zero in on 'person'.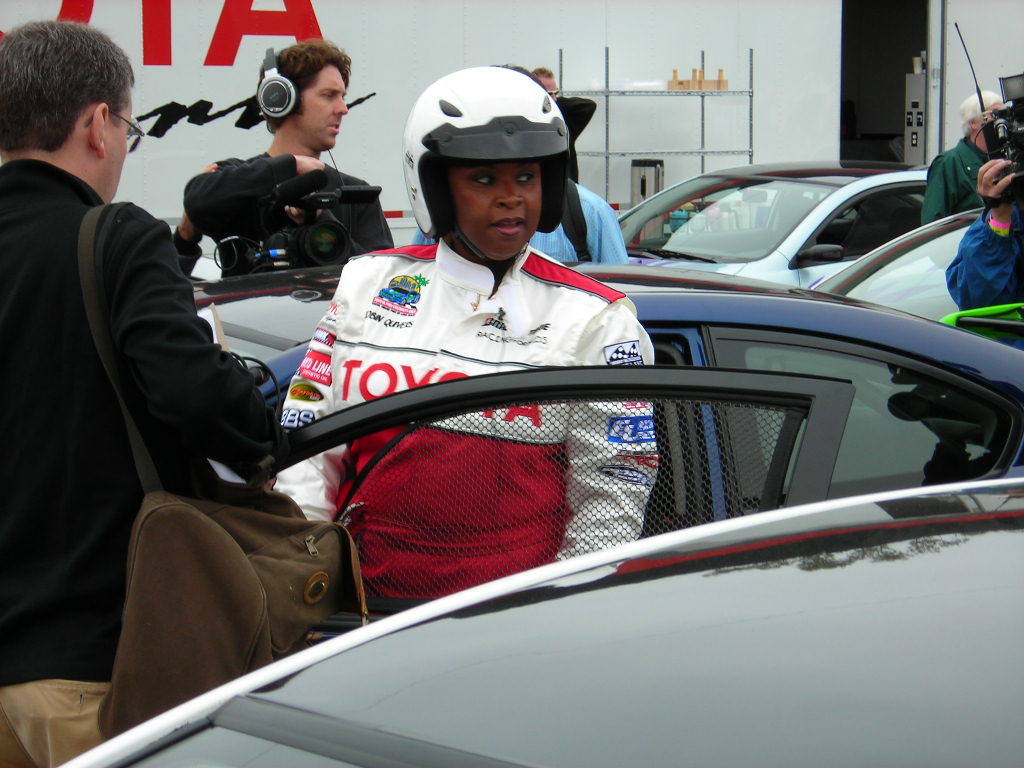
Zeroed in: pyautogui.locateOnScreen(177, 34, 399, 279).
